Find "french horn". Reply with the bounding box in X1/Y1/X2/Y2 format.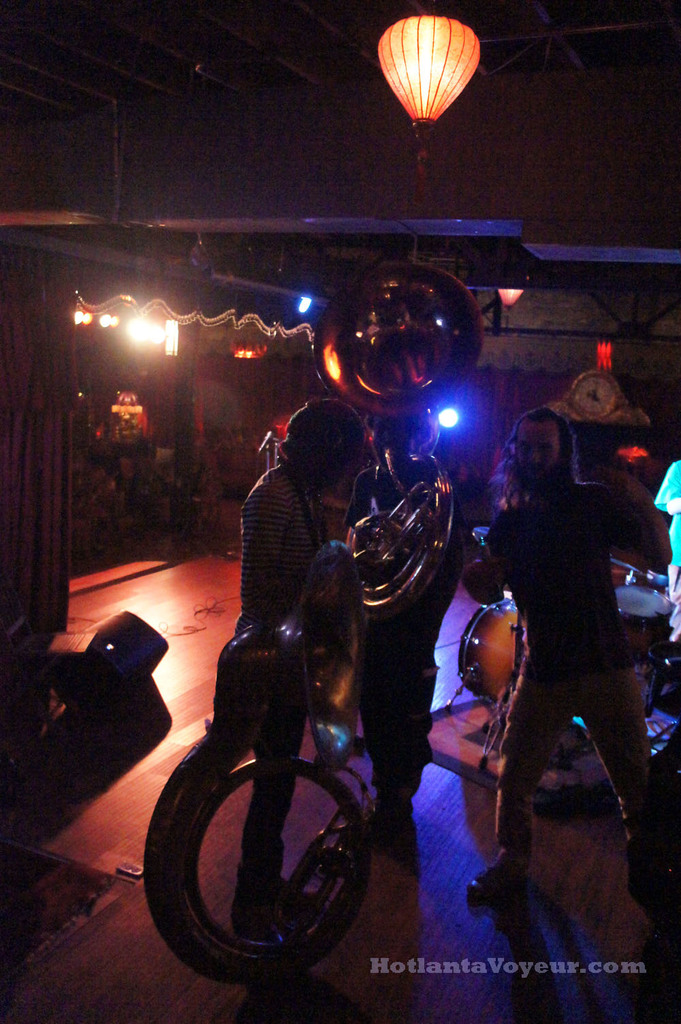
136/545/402/978.
